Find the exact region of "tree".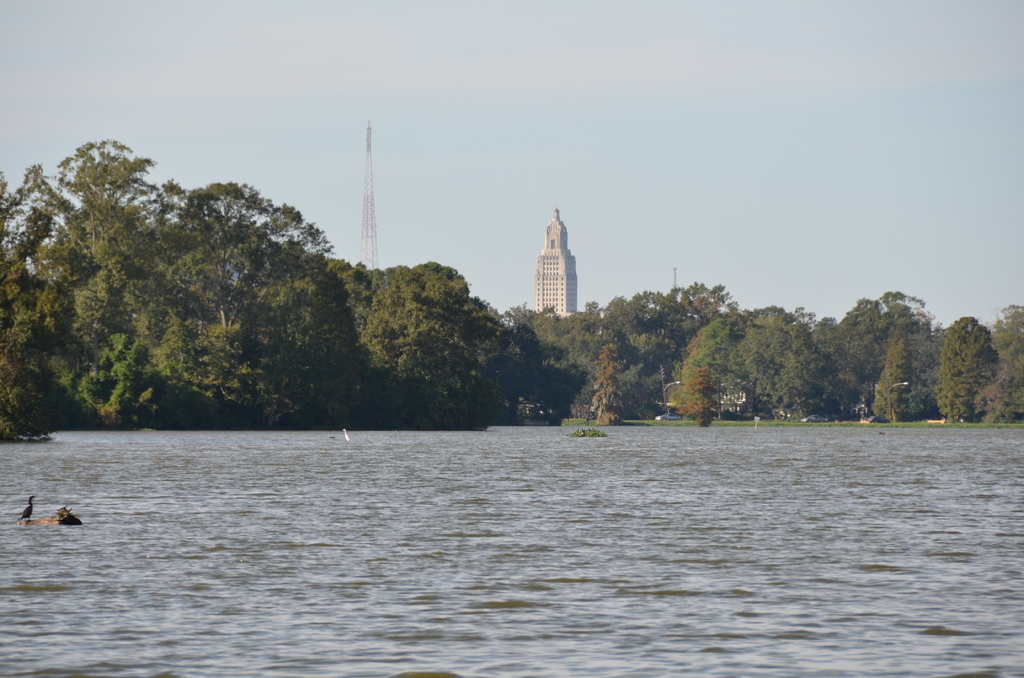
Exact region: l=1006, t=303, r=1023, b=424.
